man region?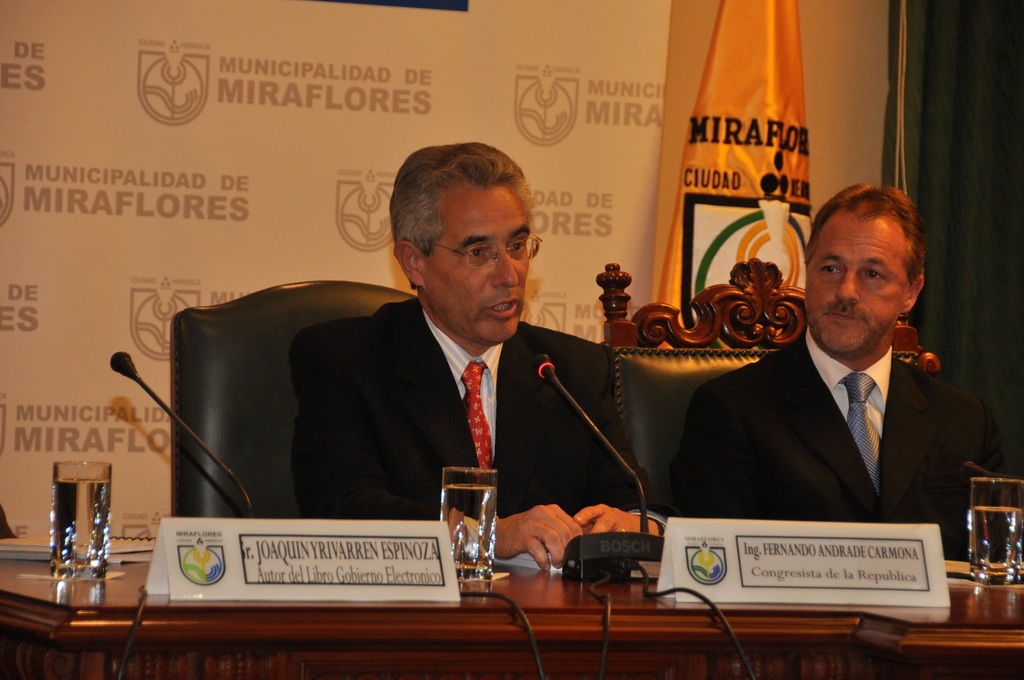
l=691, t=192, r=954, b=548
